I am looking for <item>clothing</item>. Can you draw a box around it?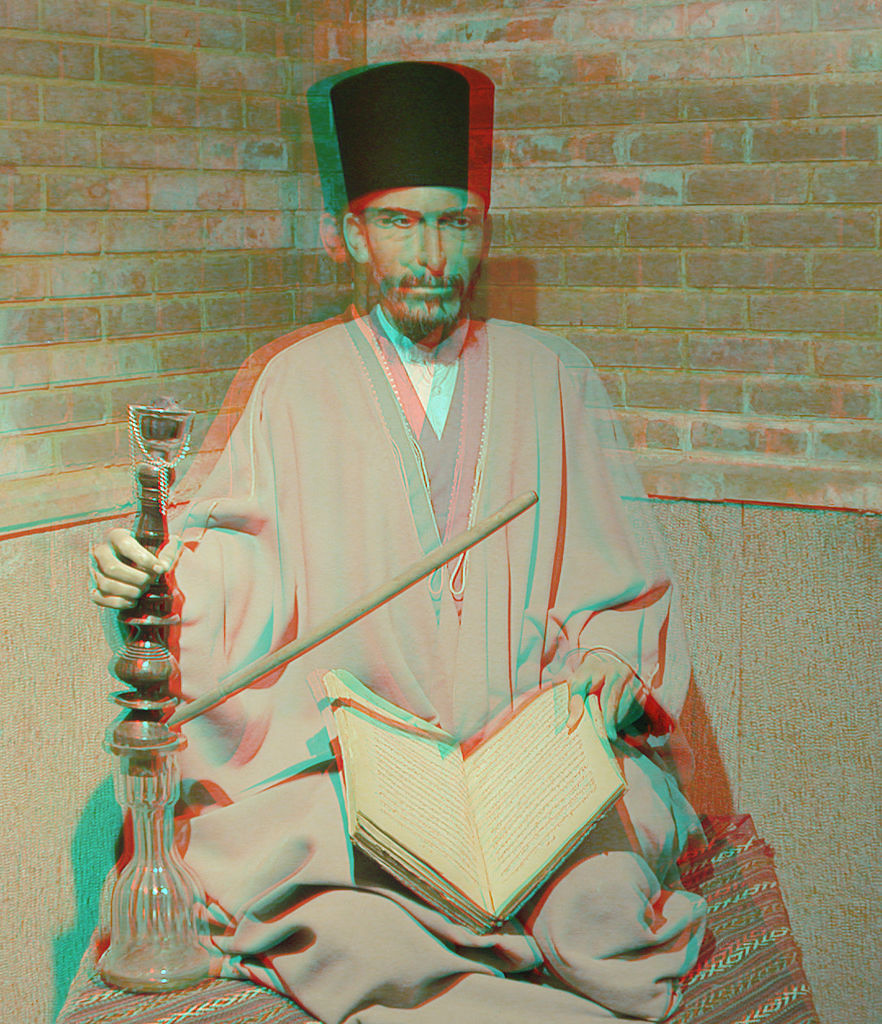
Sure, the bounding box is {"left": 95, "top": 276, "right": 667, "bottom": 1019}.
